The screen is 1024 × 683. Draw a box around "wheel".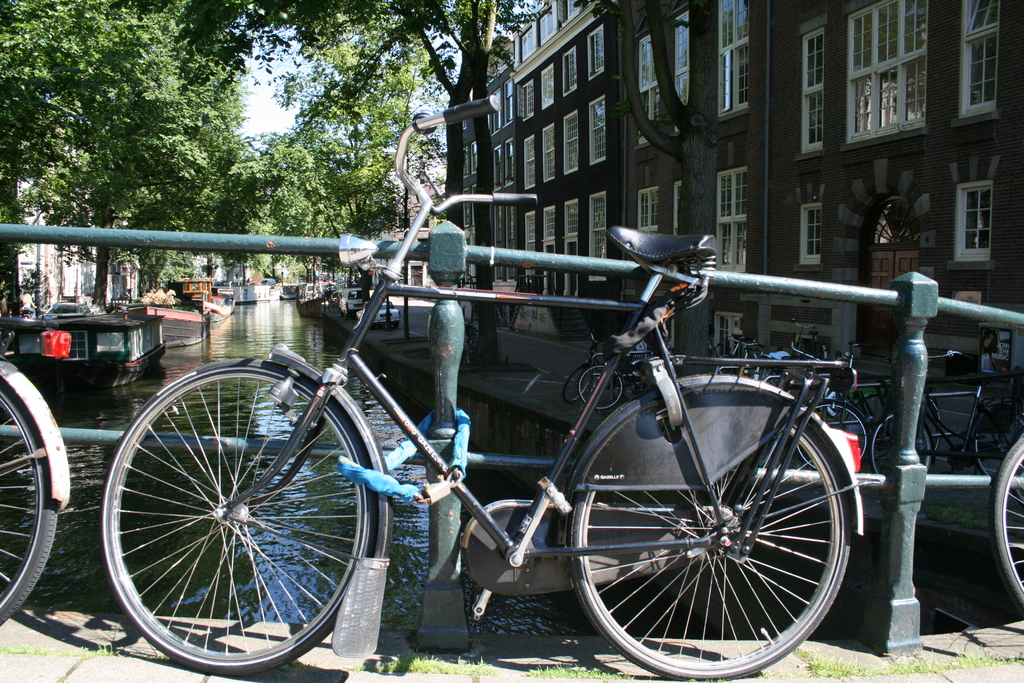
{"left": 99, "top": 357, "right": 378, "bottom": 676}.
